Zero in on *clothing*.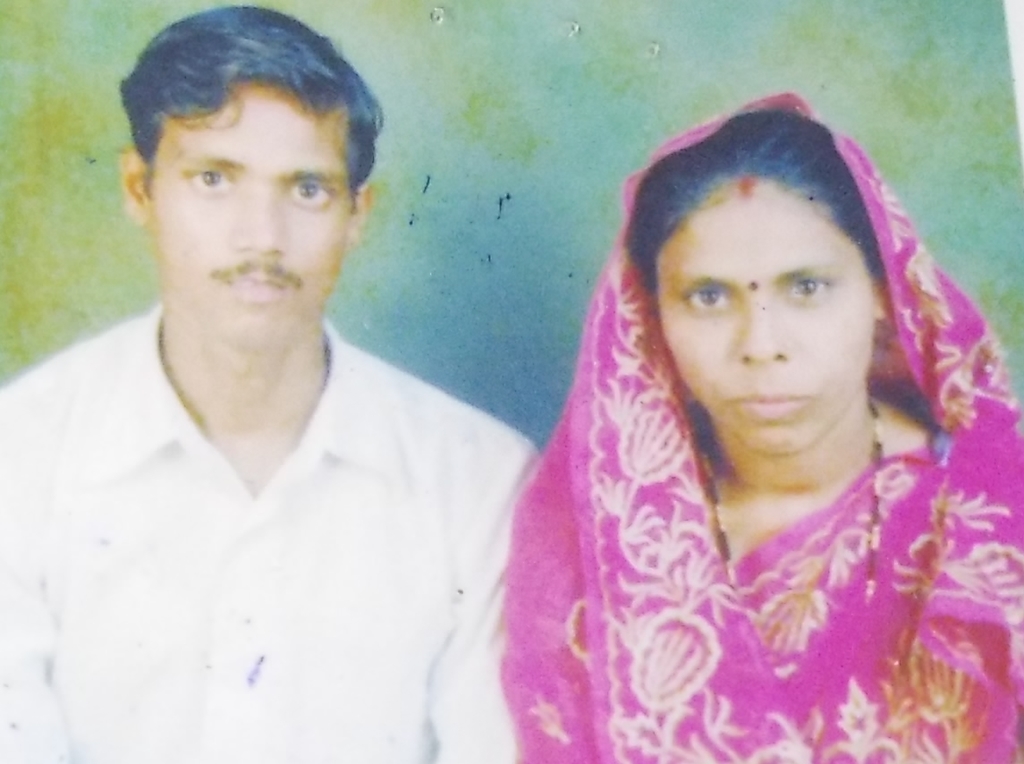
Zeroed in: rect(509, 93, 1023, 763).
